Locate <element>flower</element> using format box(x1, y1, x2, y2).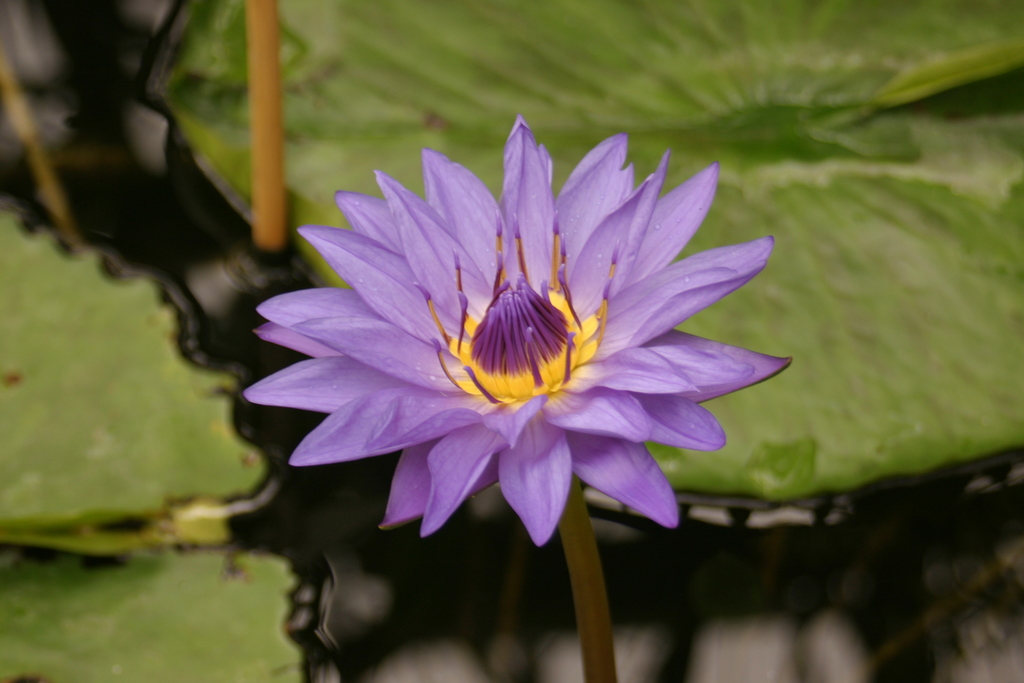
box(237, 132, 801, 559).
